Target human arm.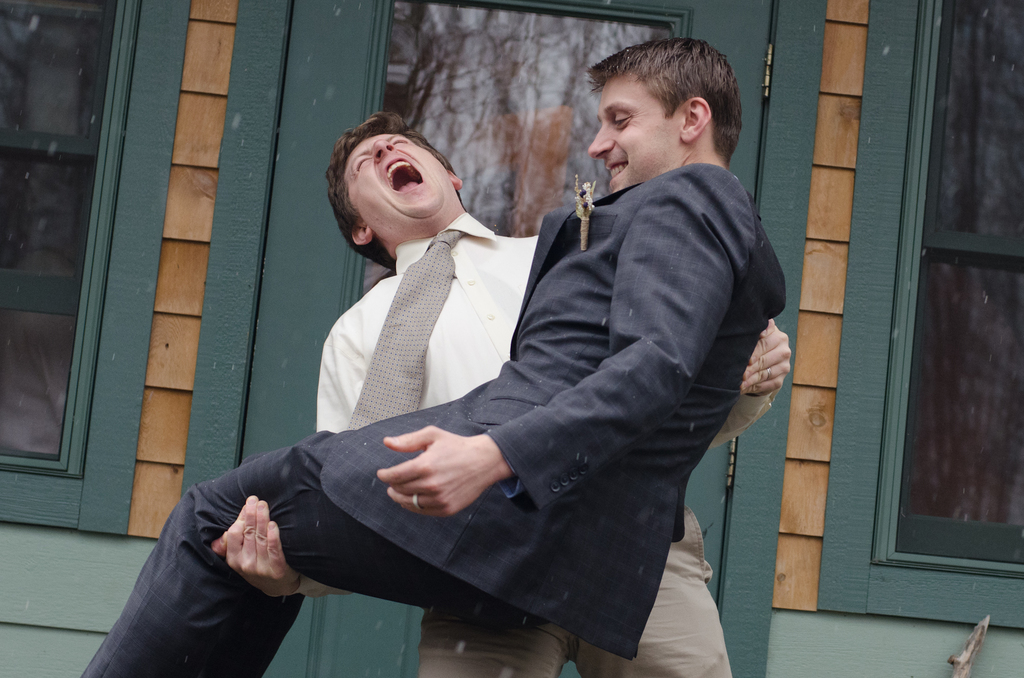
Target region: pyautogui.locateOnScreen(706, 310, 792, 453).
